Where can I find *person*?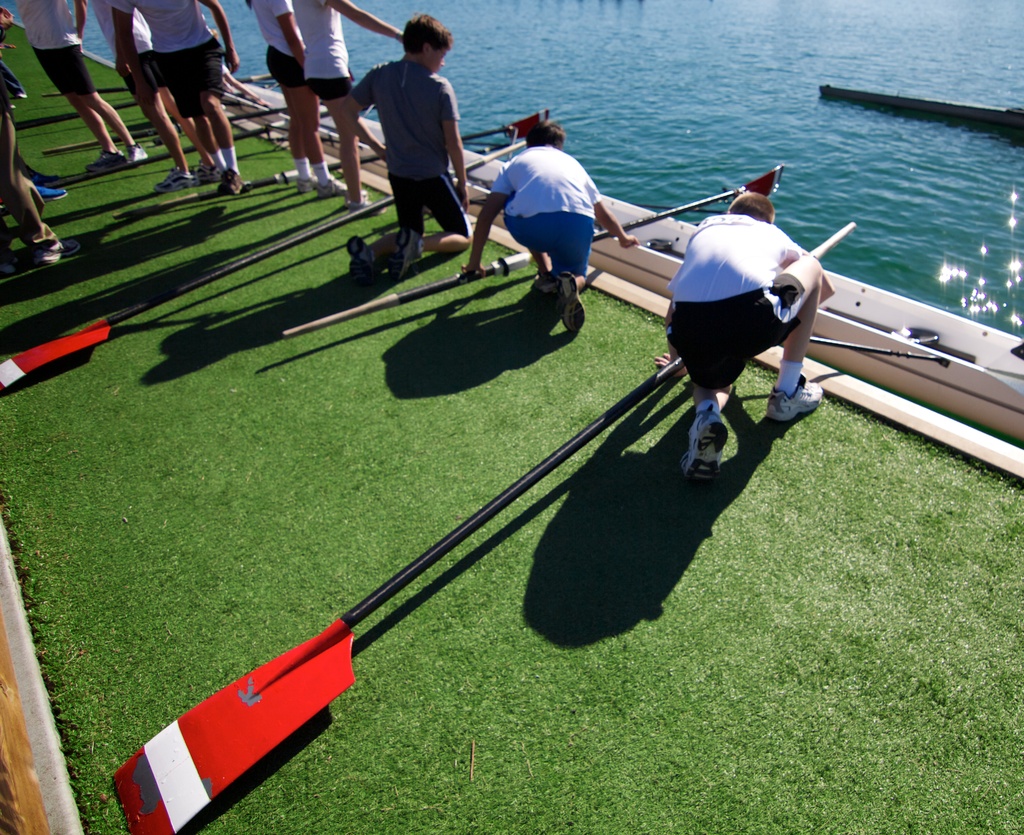
You can find it at 248 0 350 202.
